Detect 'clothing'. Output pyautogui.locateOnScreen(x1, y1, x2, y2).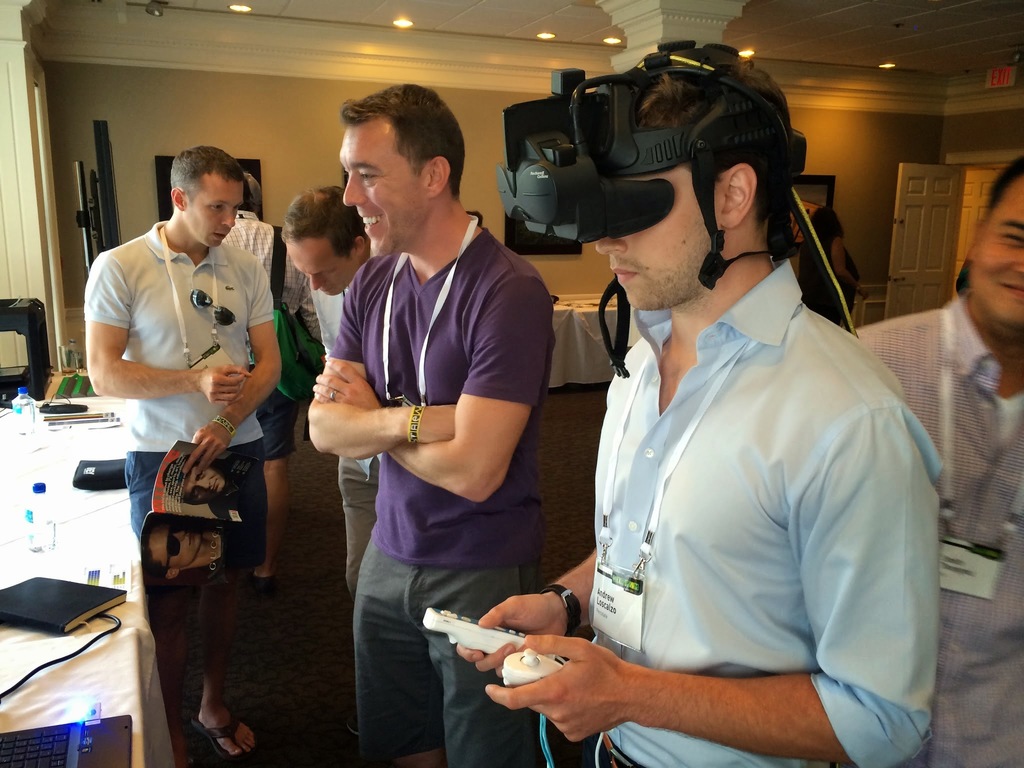
pyautogui.locateOnScreen(850, 303, 1023, 766).
